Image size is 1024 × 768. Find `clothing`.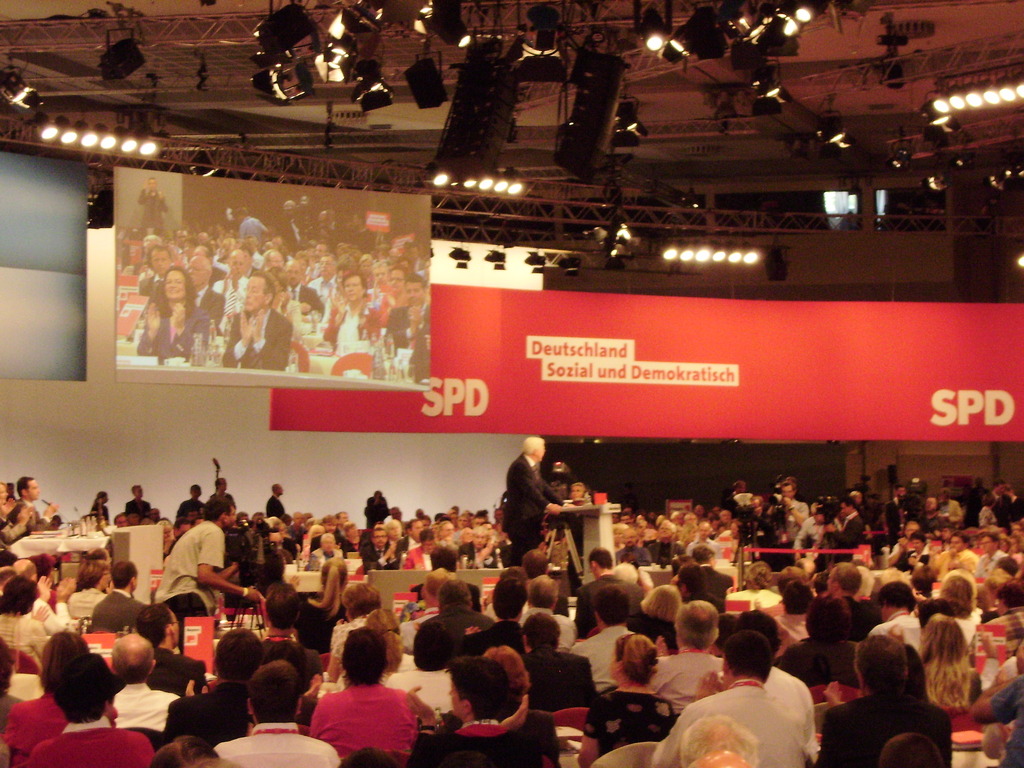
crop(157, 519, 259, 613).
